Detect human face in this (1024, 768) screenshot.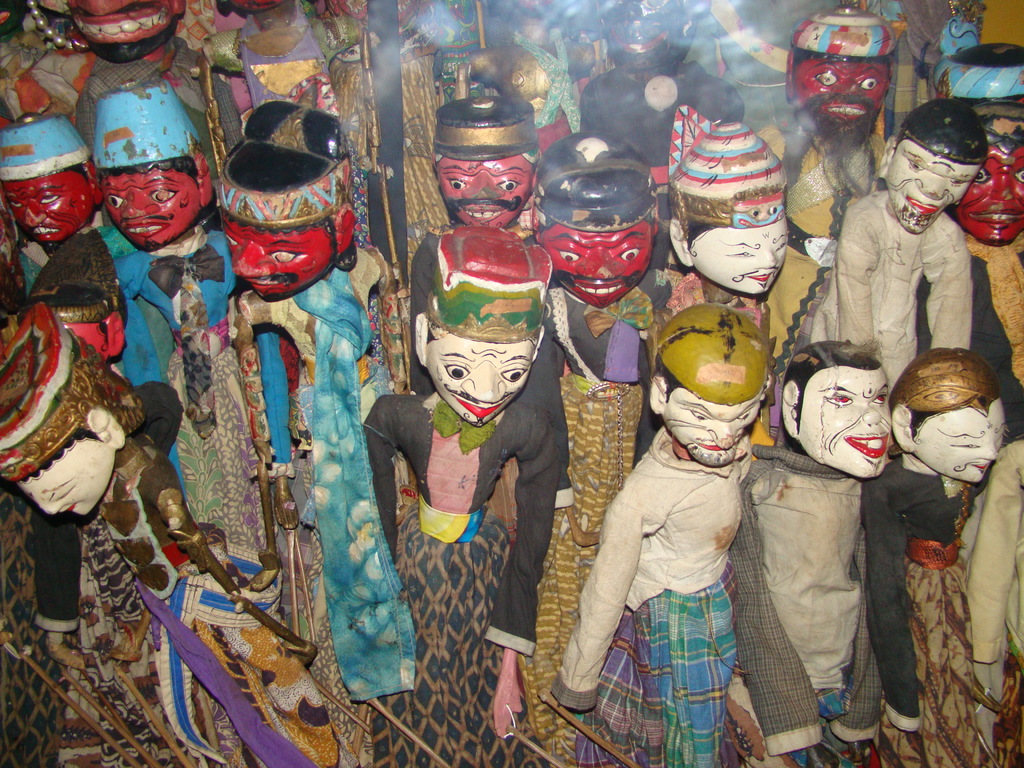
Detection: x1=692 y1=223 x2=789 y2=295.
